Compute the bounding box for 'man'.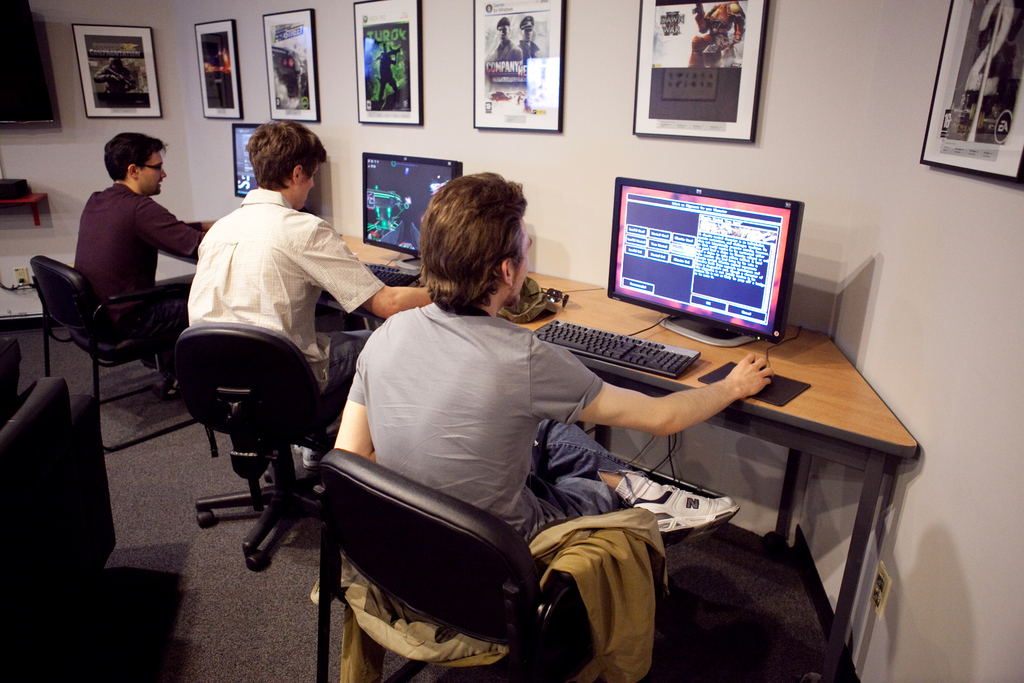
left=516, top=17, right=541, bottom=71.
